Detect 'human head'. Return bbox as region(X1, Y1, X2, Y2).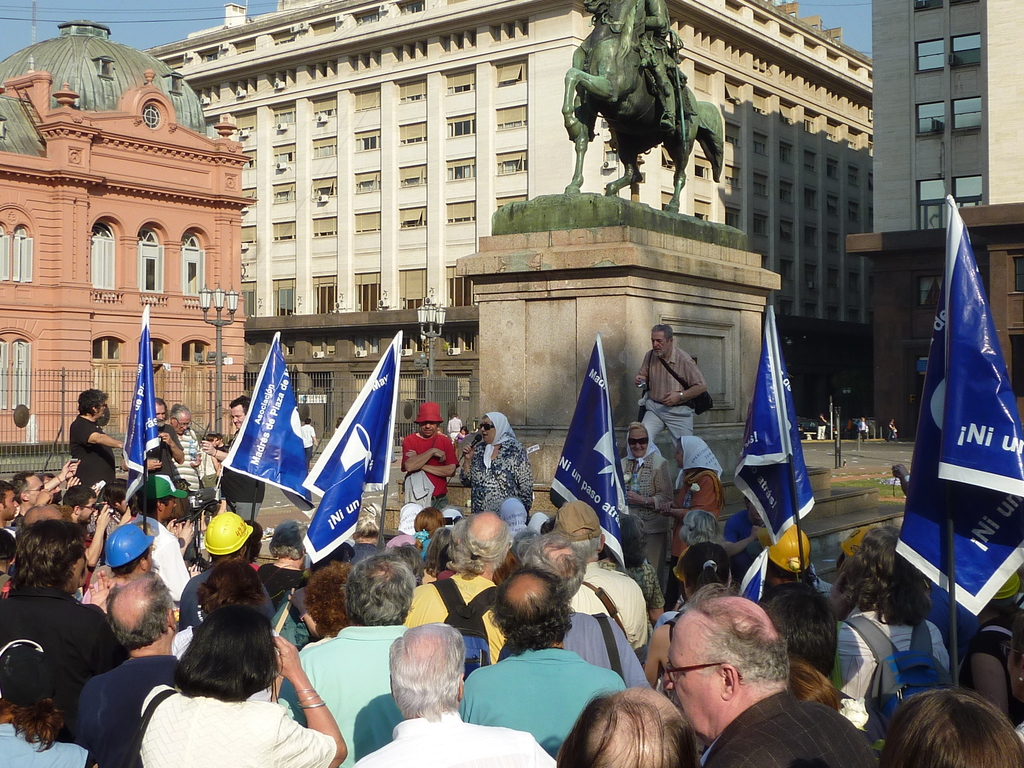
region(681, 507, 727, 545).
